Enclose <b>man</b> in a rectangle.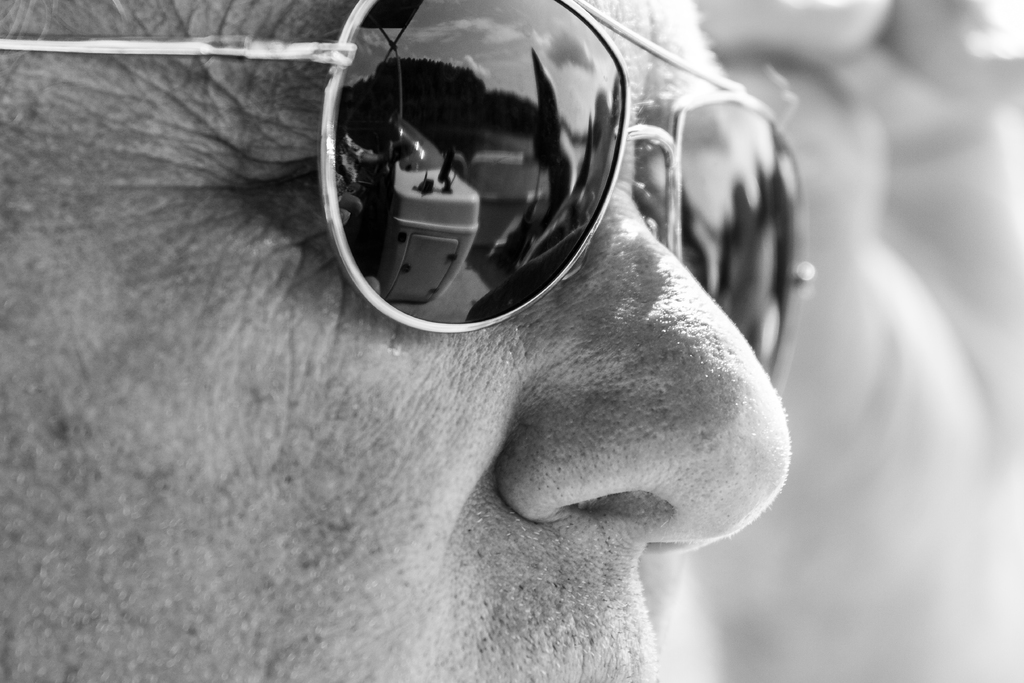
pyautogui.locateOnScreen(94, 0, 856, 673).
